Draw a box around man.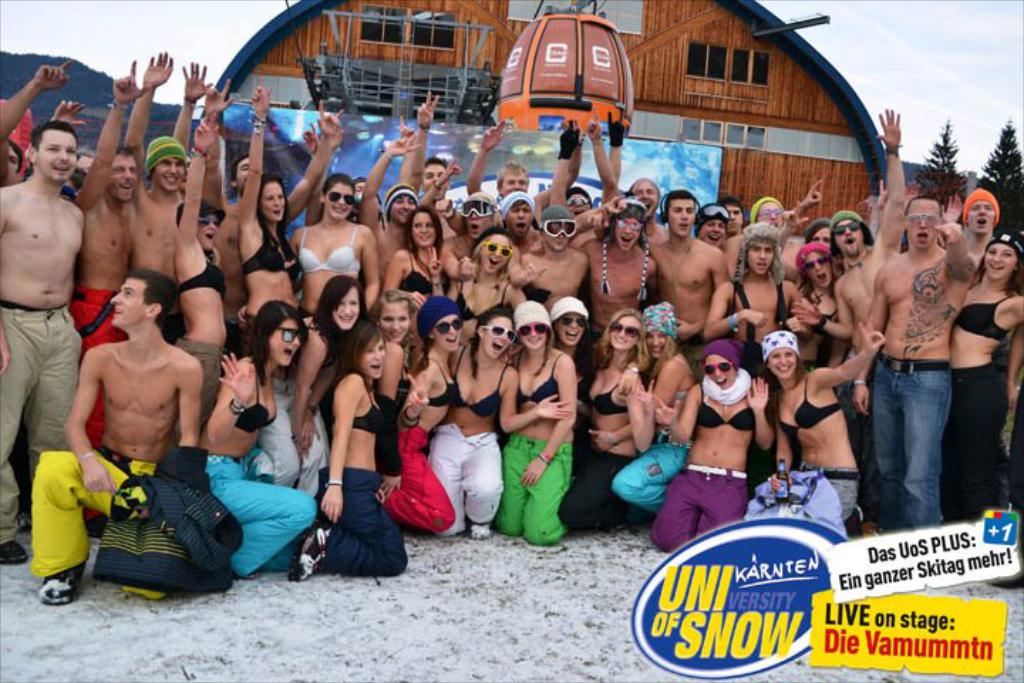
833:174:1004:556.
